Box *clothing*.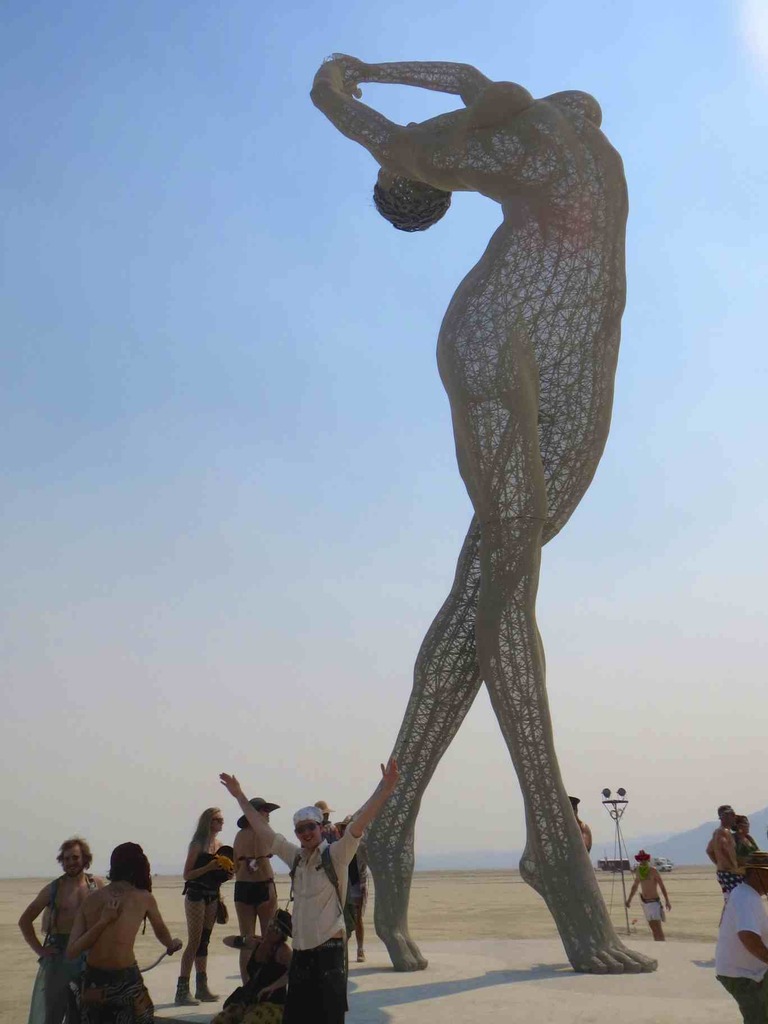
rect(636, 860, 655, 883).
